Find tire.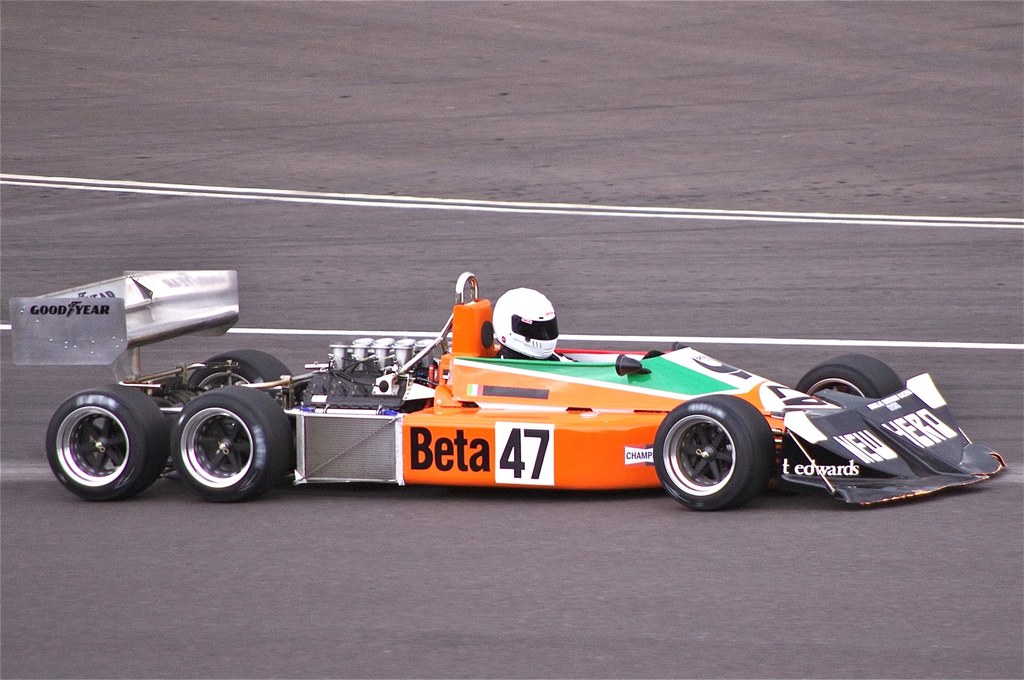
x1=797 y1=353 x2=903 y2=399.
